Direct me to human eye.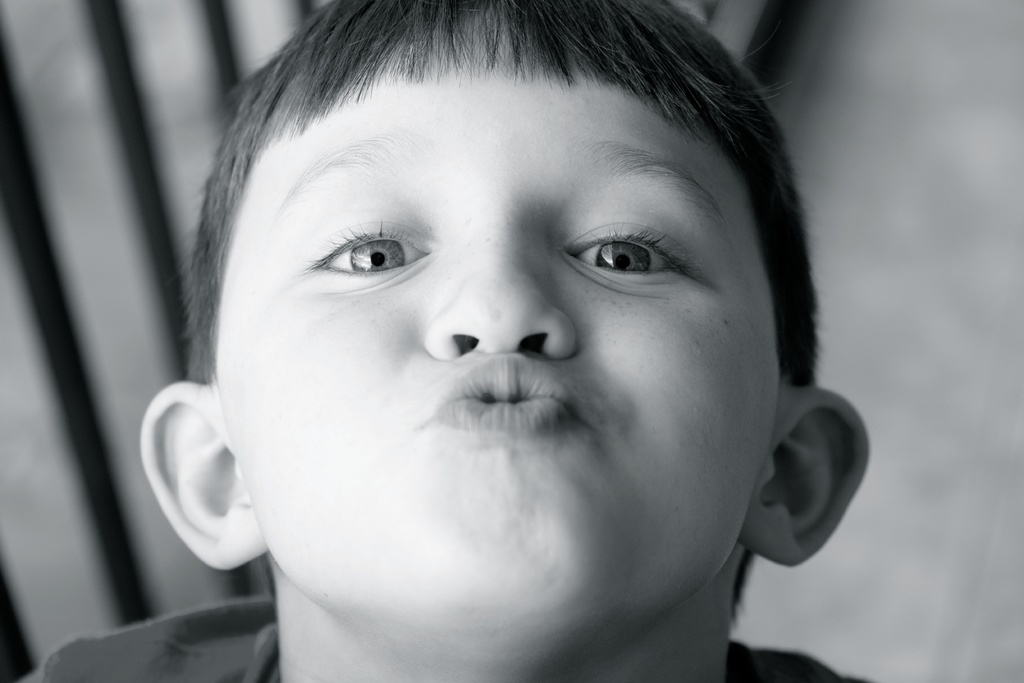
Direction: l=299, t=211, r=438, b=287.
